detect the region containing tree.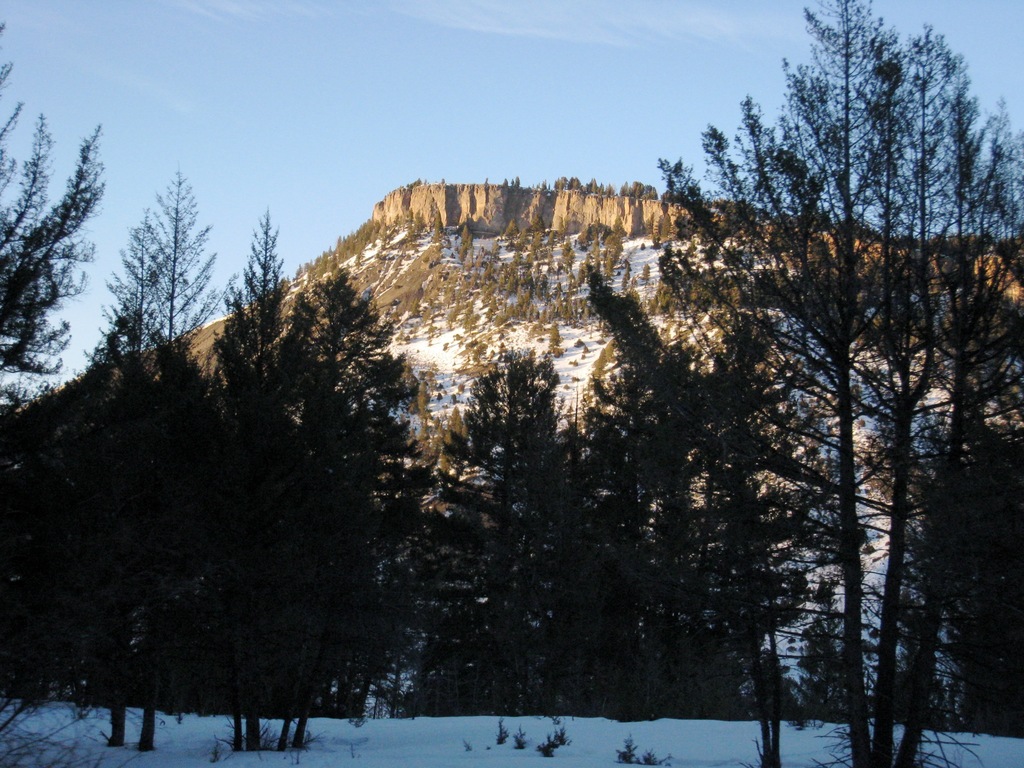
(546,252,753,729).
